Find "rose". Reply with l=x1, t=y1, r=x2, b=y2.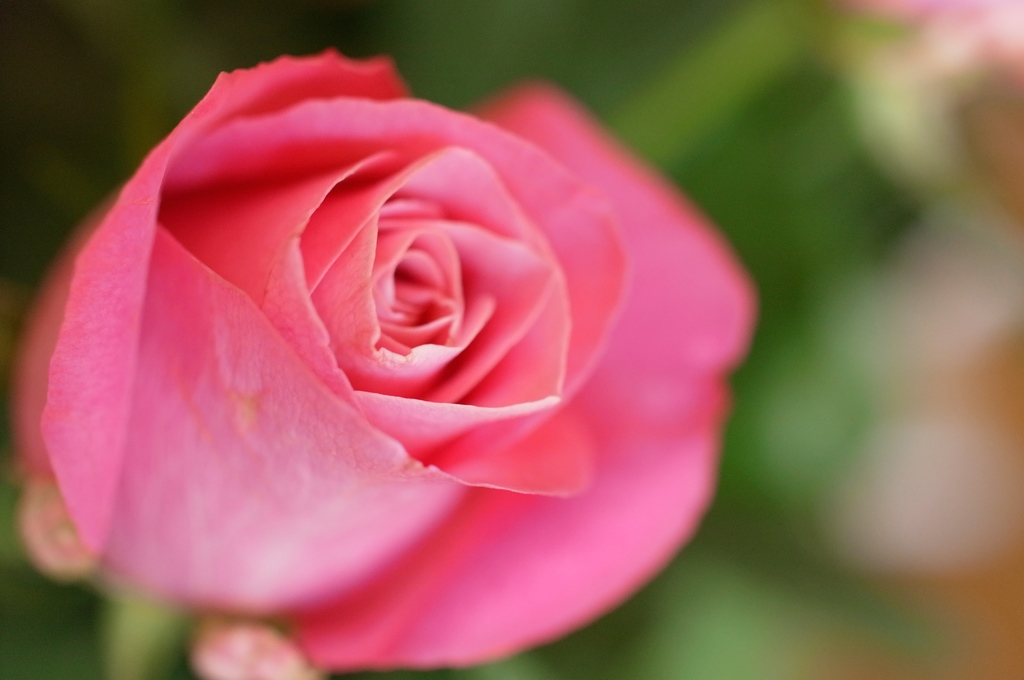
l=19, t=29, r=780, b=673.
